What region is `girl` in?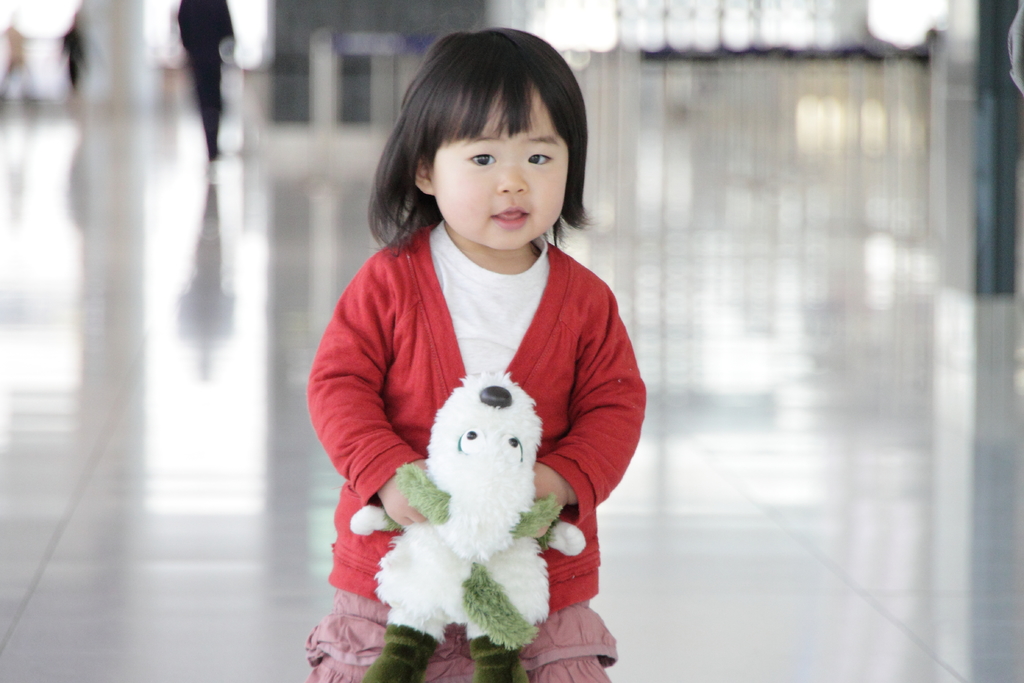
rect(298, 4, 648, 682).
